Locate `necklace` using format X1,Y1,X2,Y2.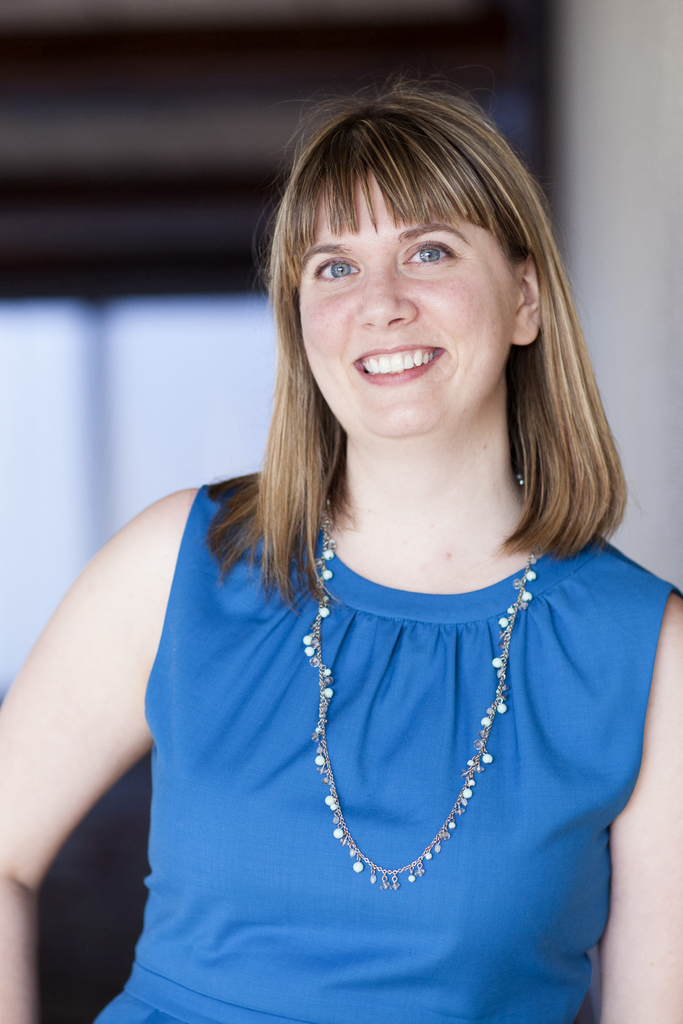
291,369,545,911.
